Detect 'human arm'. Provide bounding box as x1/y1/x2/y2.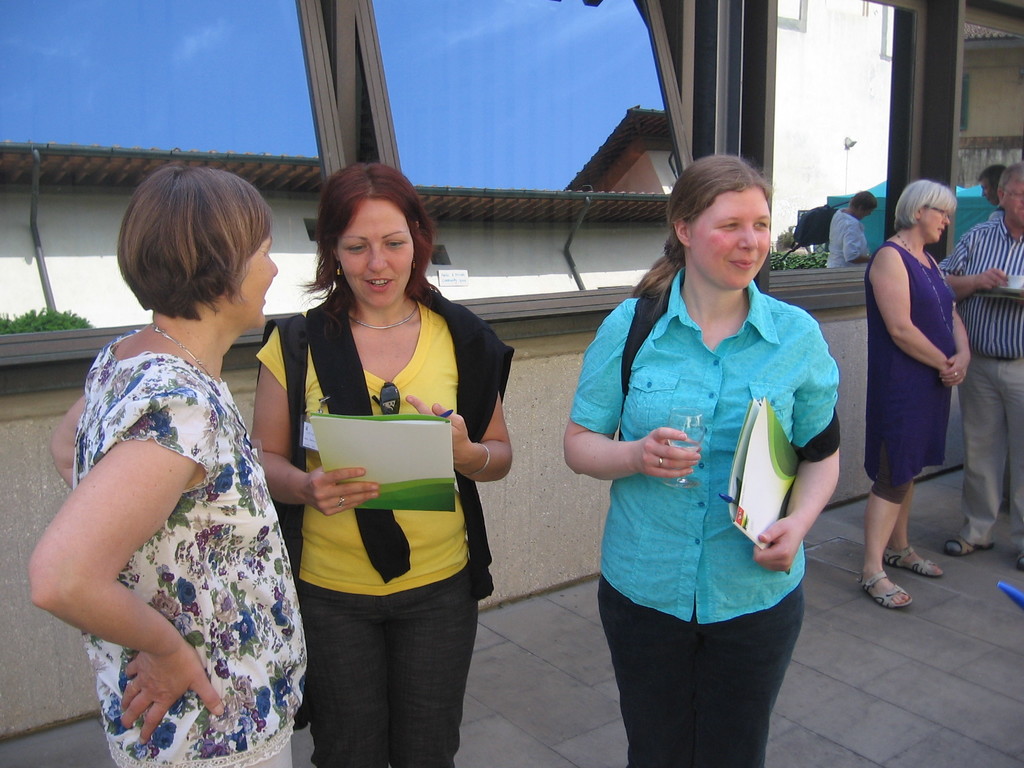
854/245/952/390.
